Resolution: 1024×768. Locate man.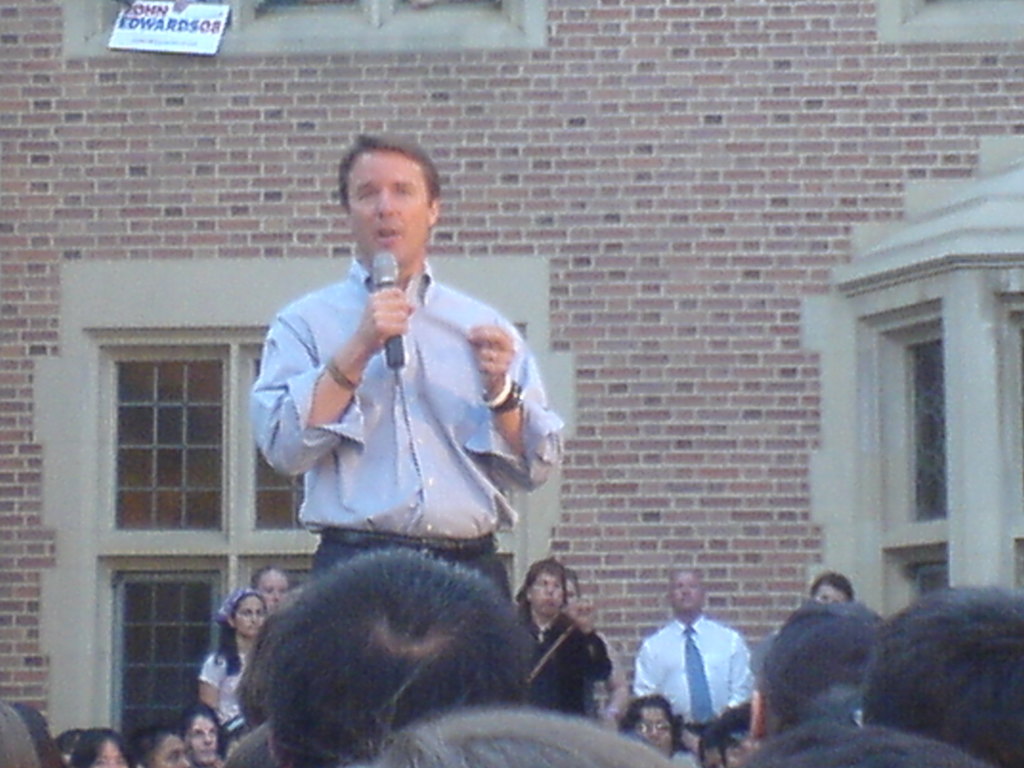
632:565:755:744.
